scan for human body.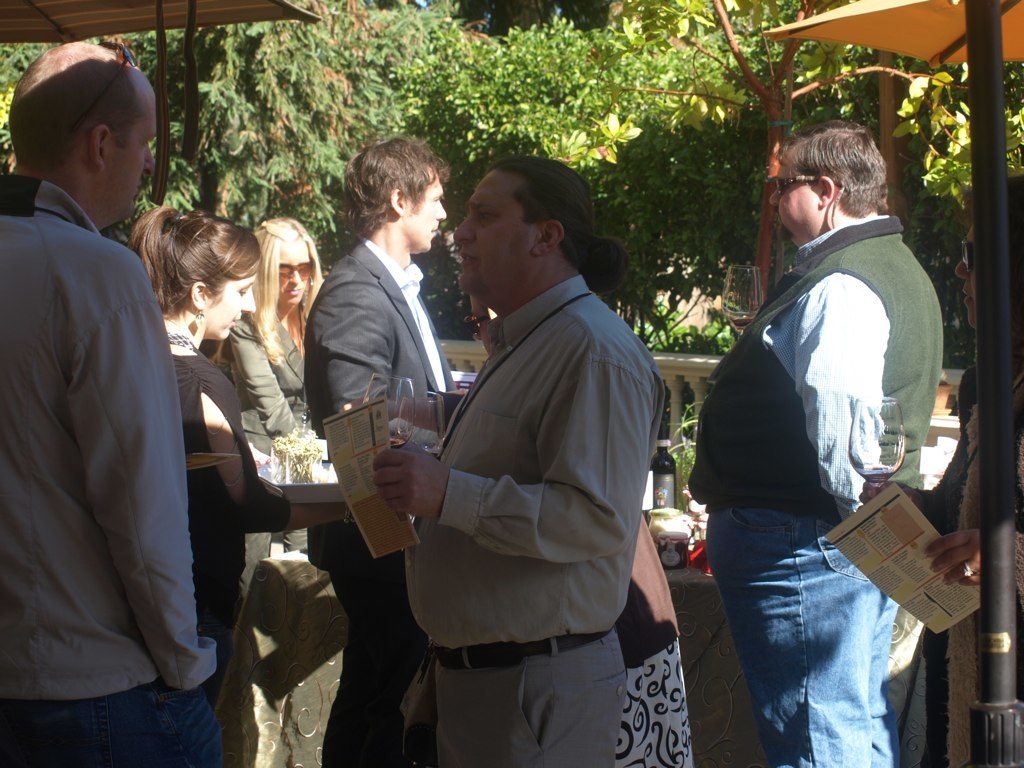
Scan result: <box>678,117,953,766</box>.
